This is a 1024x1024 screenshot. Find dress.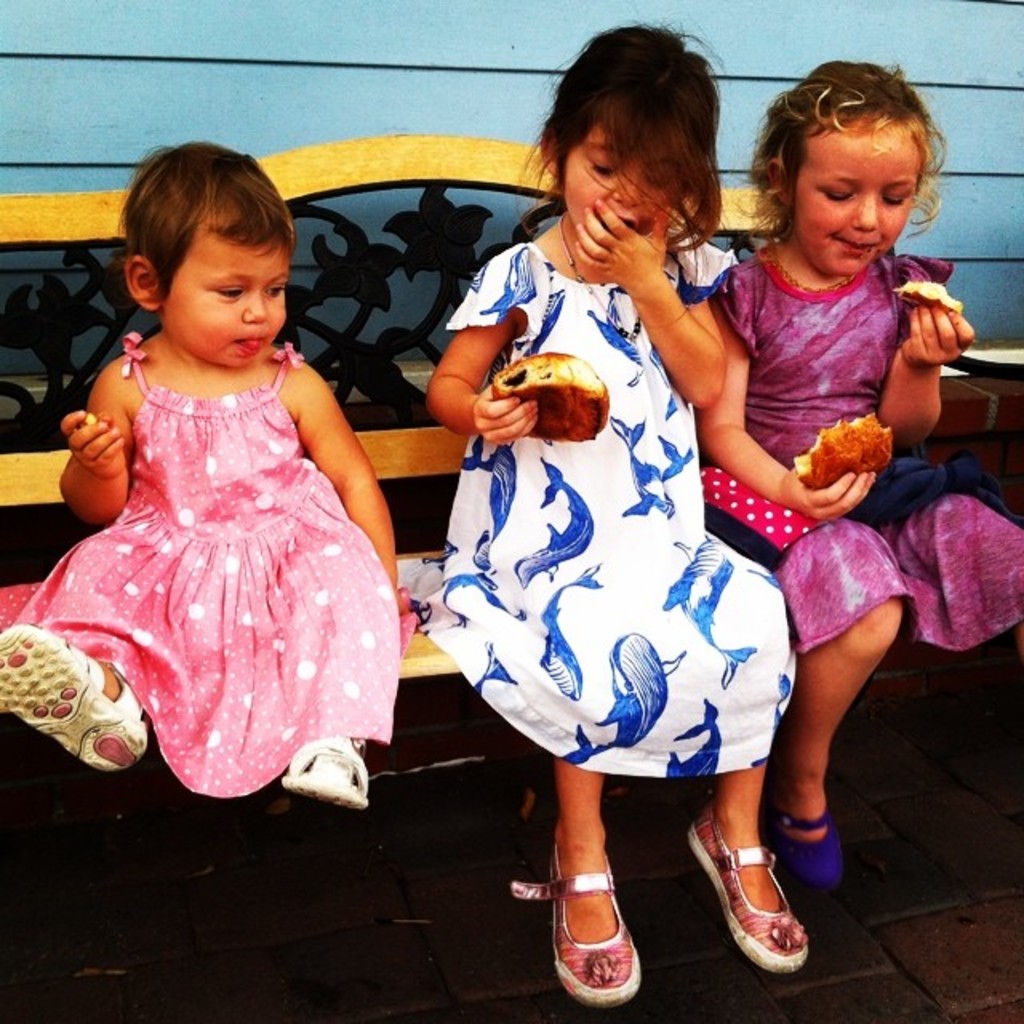
Bounding box: [left=397, top=230, right=798, bottom=766].
